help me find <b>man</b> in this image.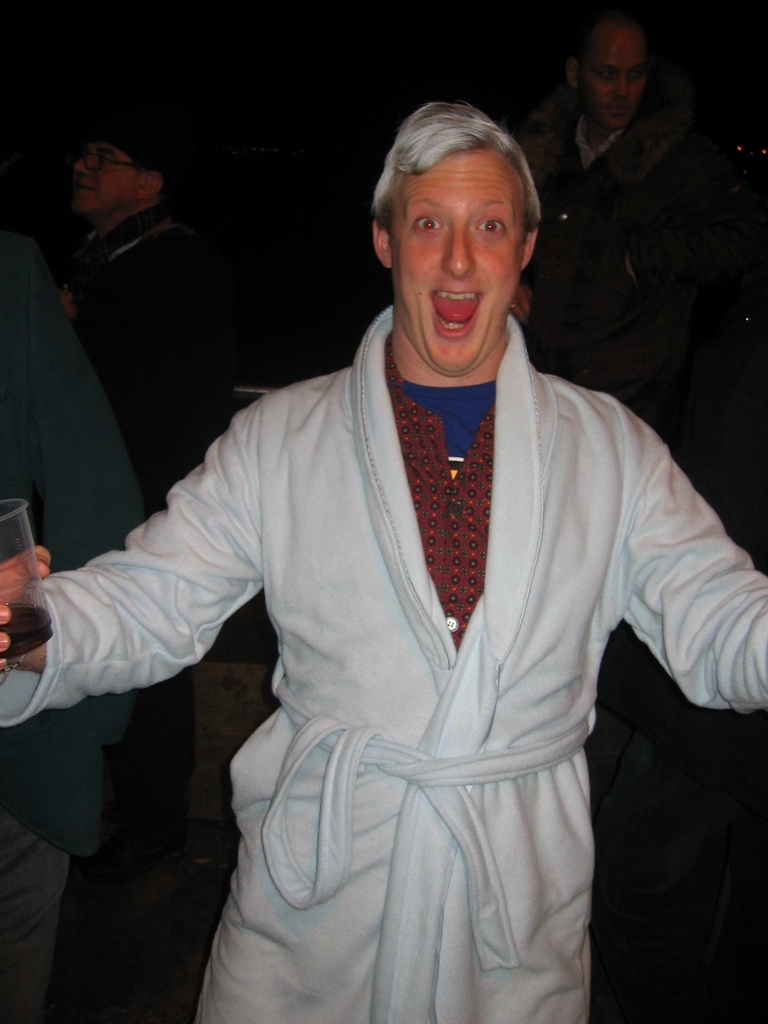
Found it: <box>88,75,728,1007</box>.
